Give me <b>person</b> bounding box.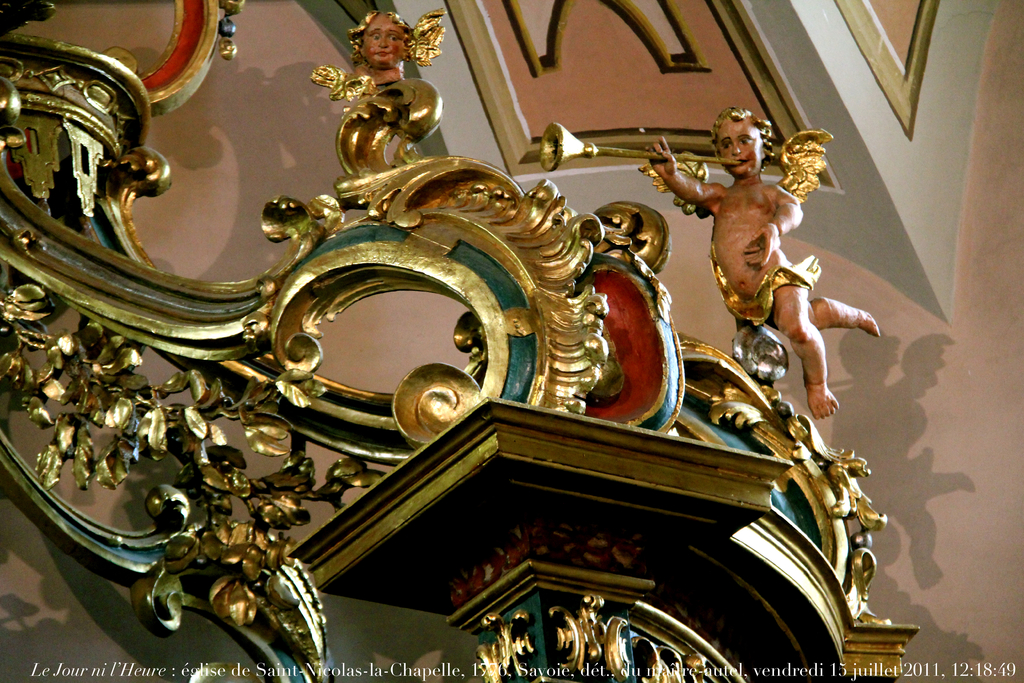
x1=348, y1=8, x2=417, y2=80.
